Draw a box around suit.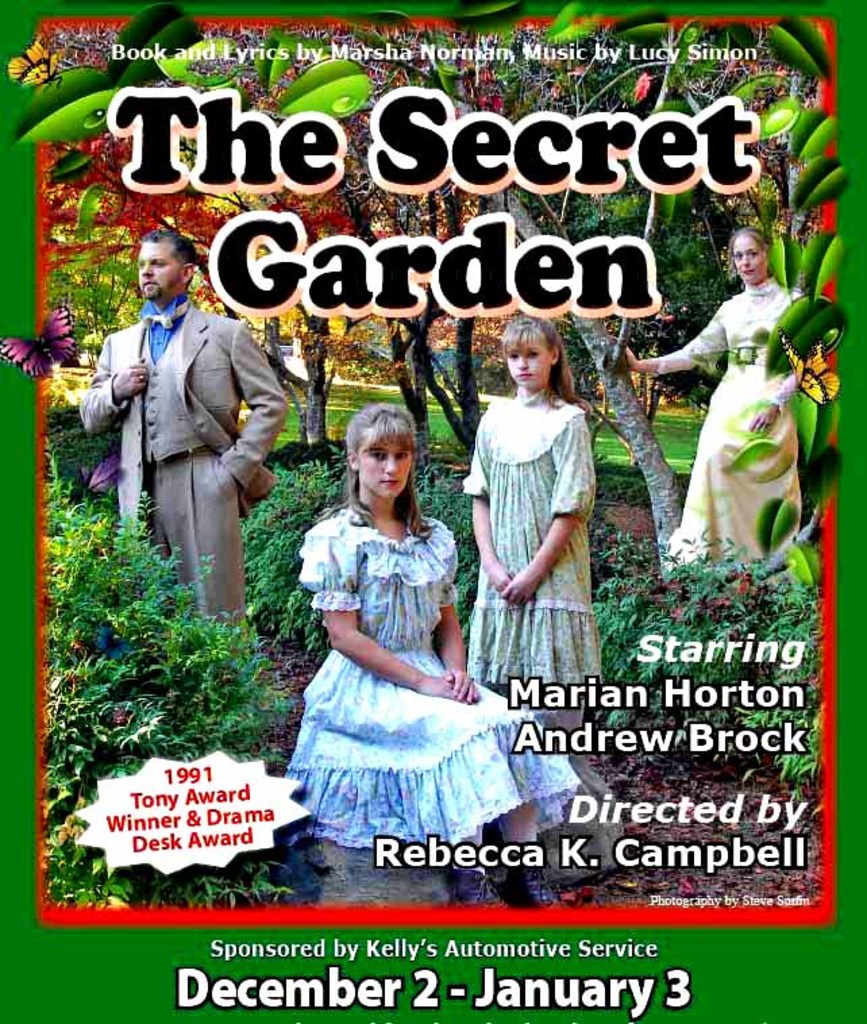
Rect(77, 284, 285, 640).
